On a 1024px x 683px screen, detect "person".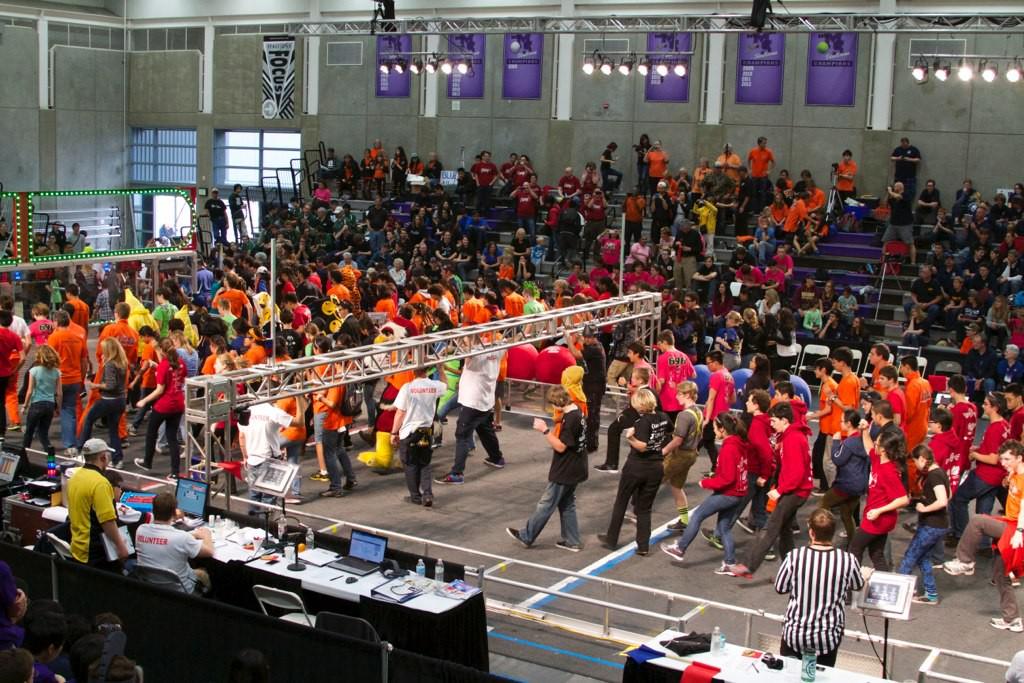
[1002,385,1023,448].
